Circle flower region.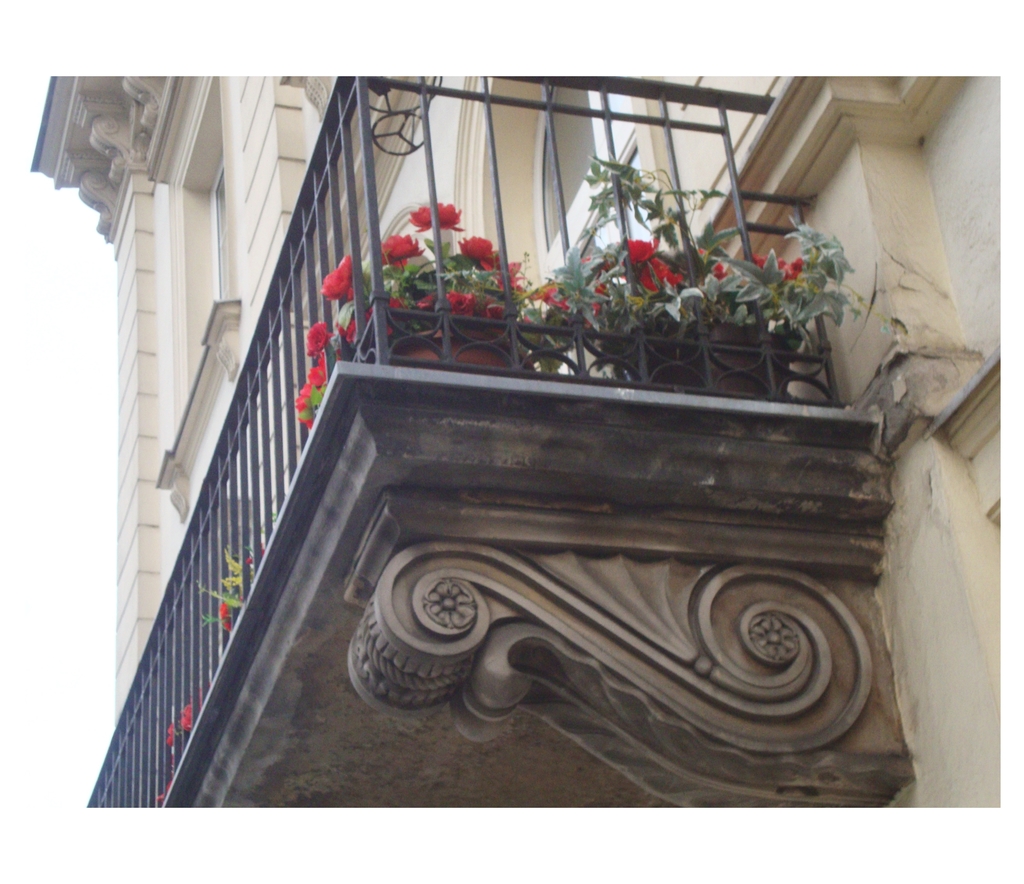
Region: BBox(496, 259, 522, 289).
